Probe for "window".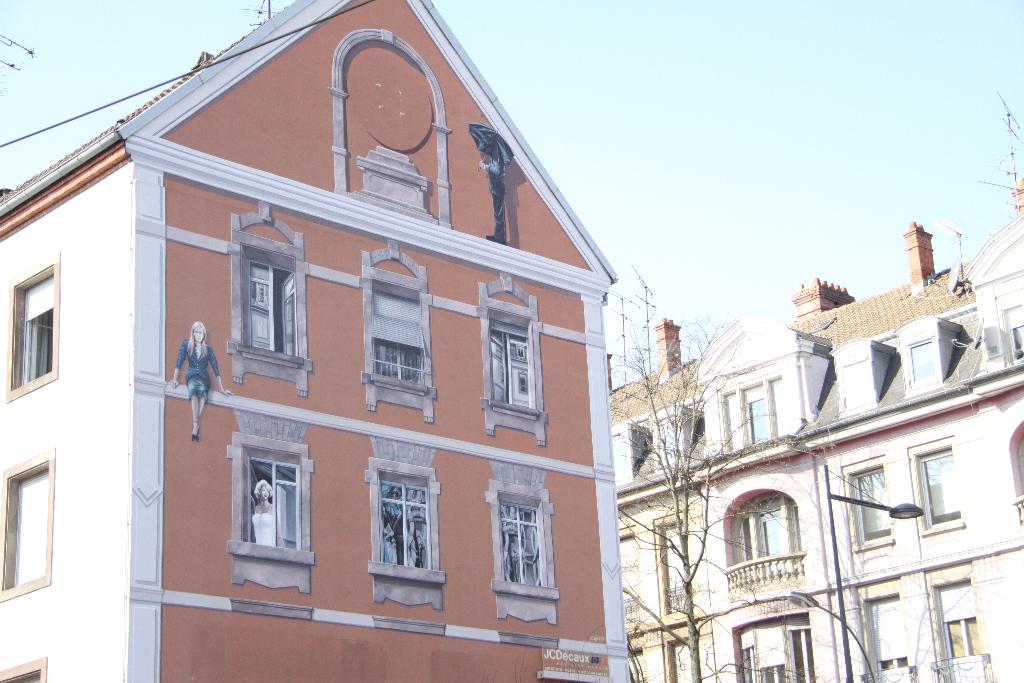
Probe result: {"x1": 0, "y1": 448, "x2": 58, "y2": 609}.
